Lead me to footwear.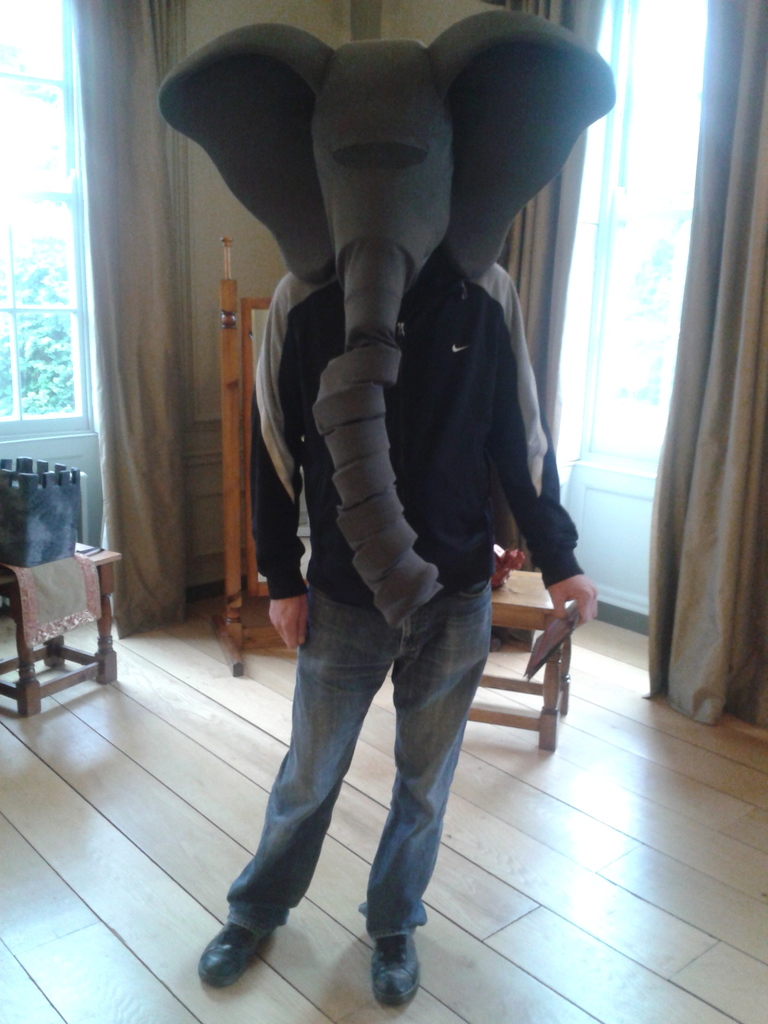
Lead to <bbox>198, 924, 258, 989</bbox>.
